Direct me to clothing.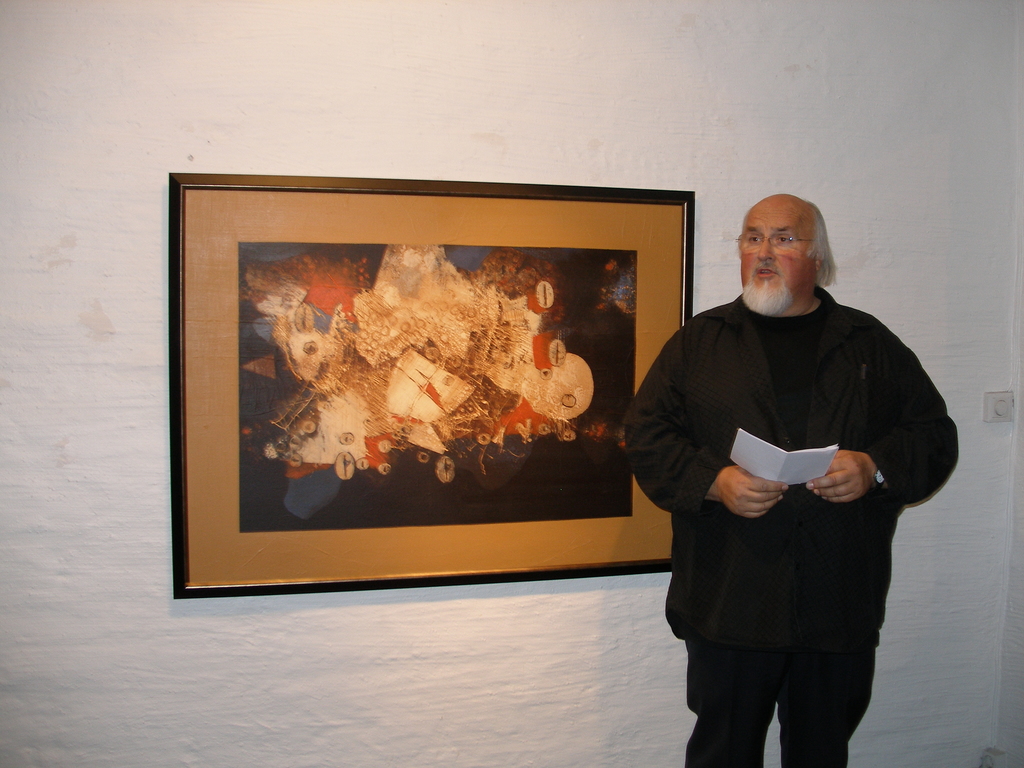
Direction: l=630, t=228, r=949, b=728.
